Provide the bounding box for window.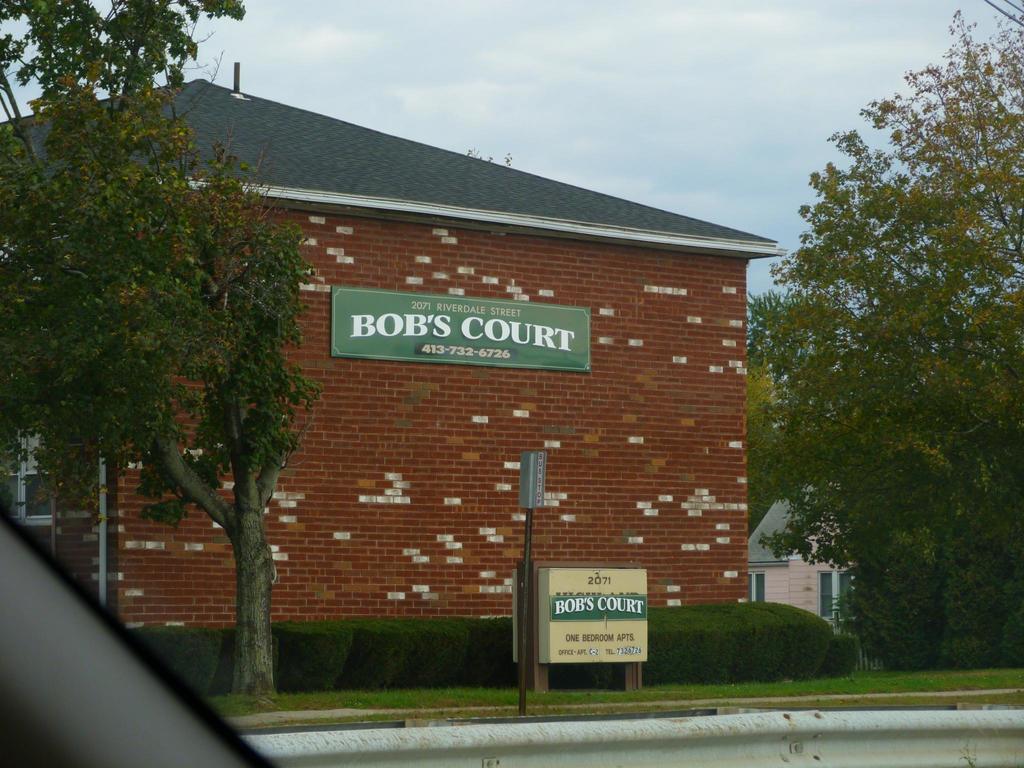
<box>11,421,49,516</box>.
